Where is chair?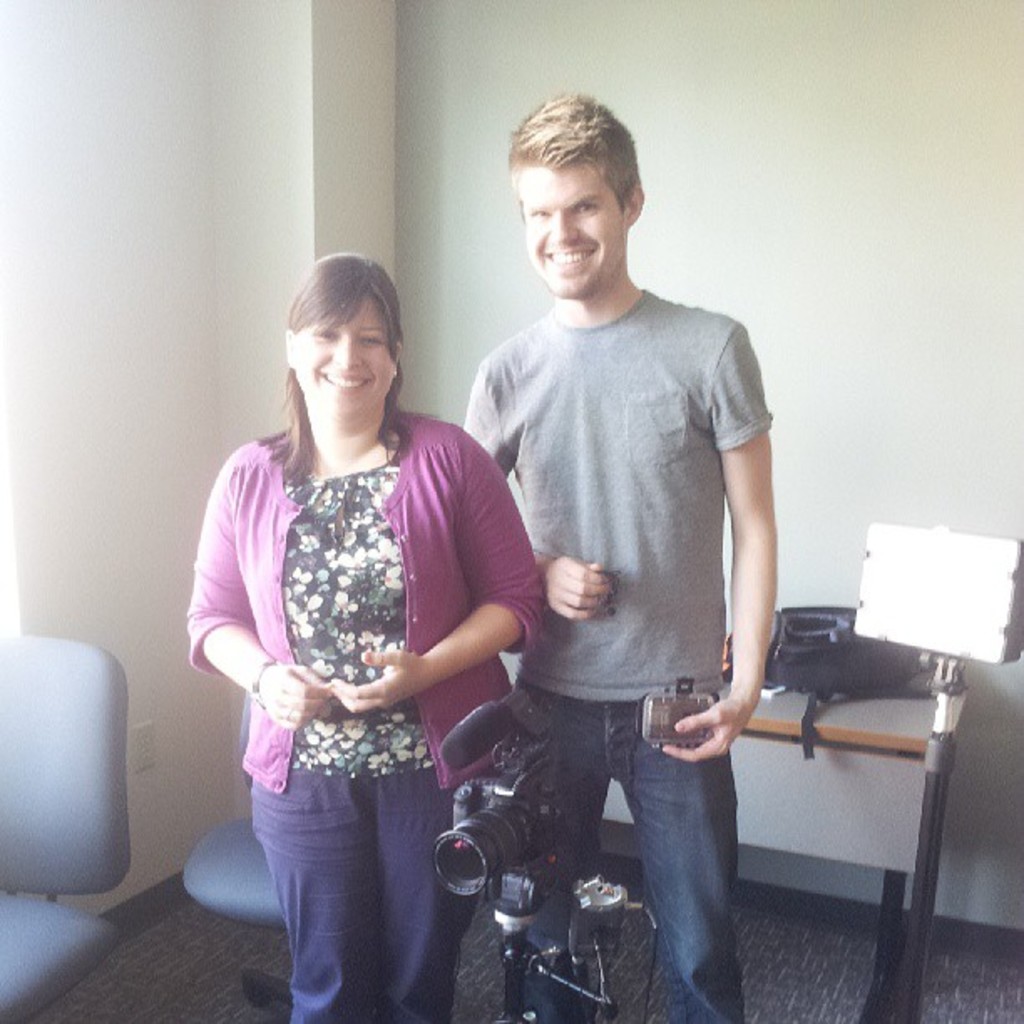
(left=0, top=632, right=131, bottom=1012).
